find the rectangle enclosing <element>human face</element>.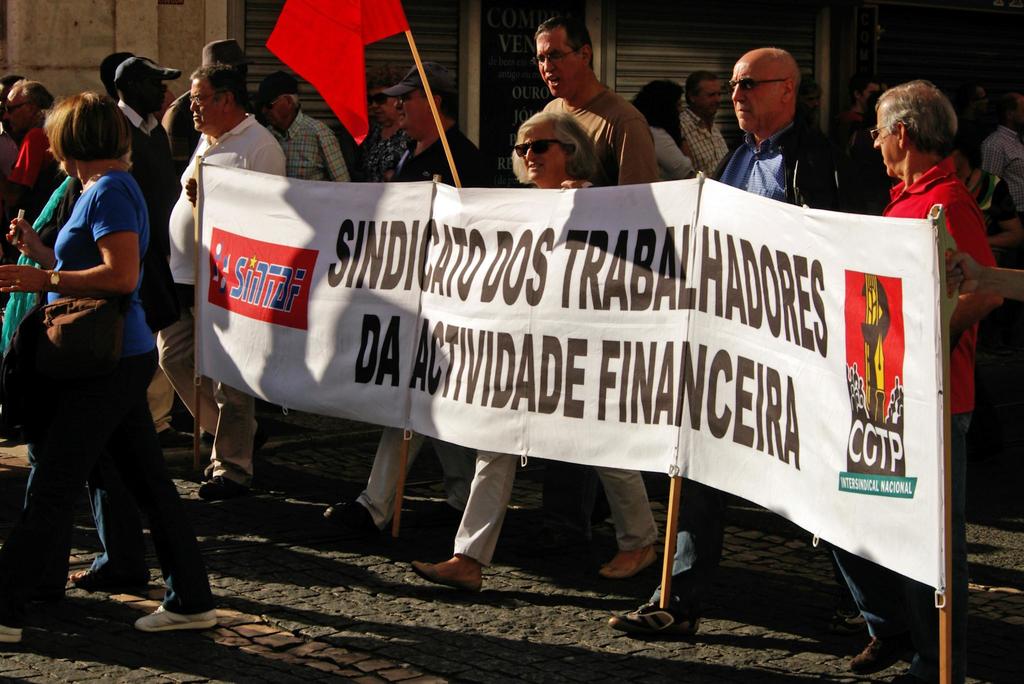
x1=730 y1=61 x2=782 y2=129.
